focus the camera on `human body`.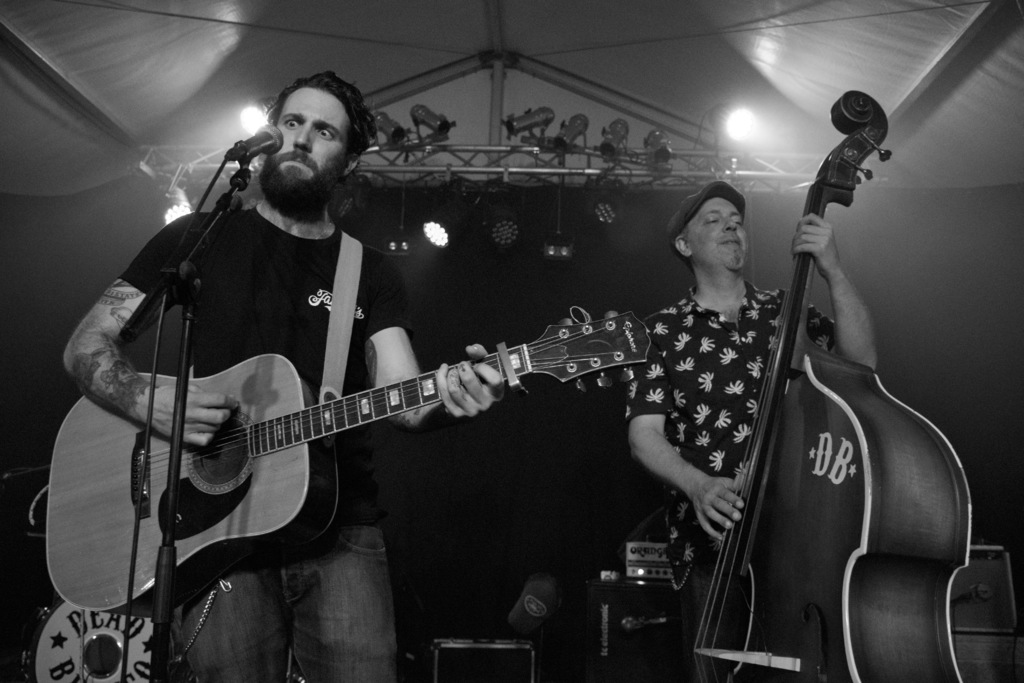
Focus region: <region>58, 69, 506, 682</region>.
